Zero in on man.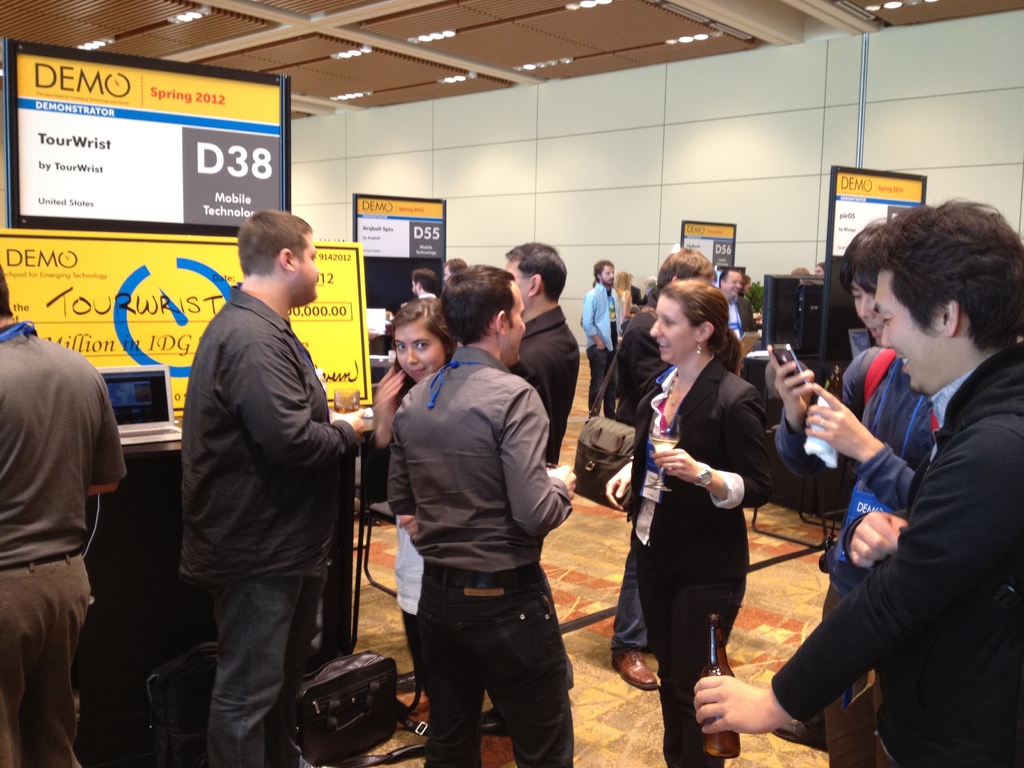
Zeroed in: <box>155,201,369,767</box>.
